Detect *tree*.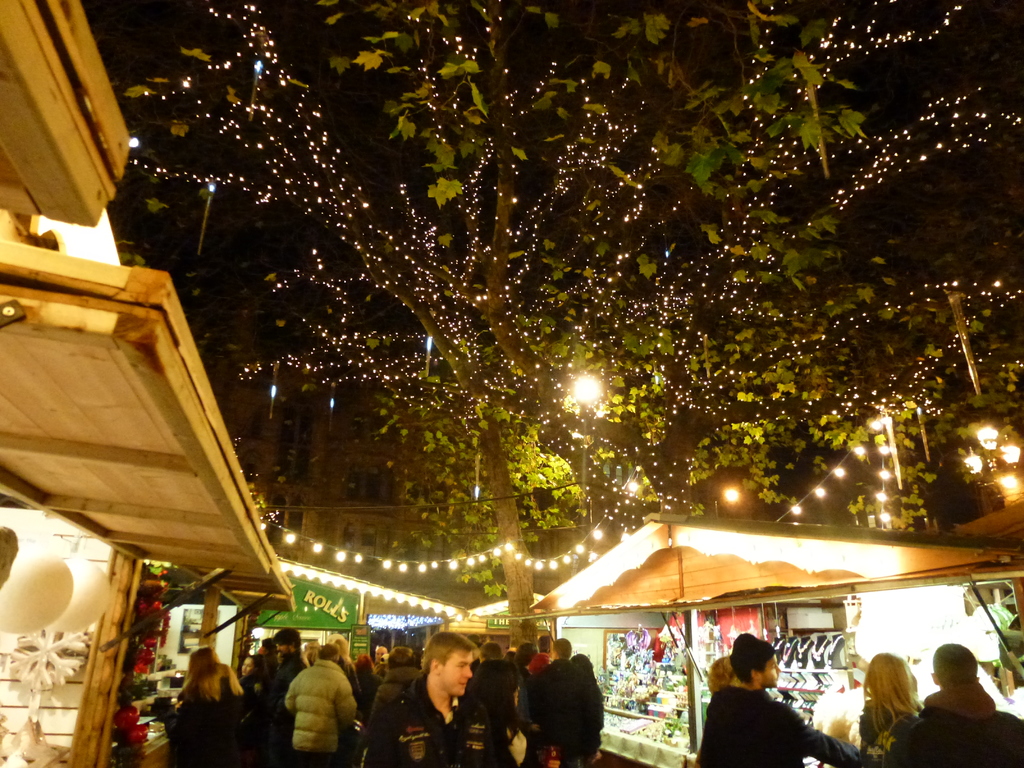
Detected at locate(106, 0, 1023, 654).
